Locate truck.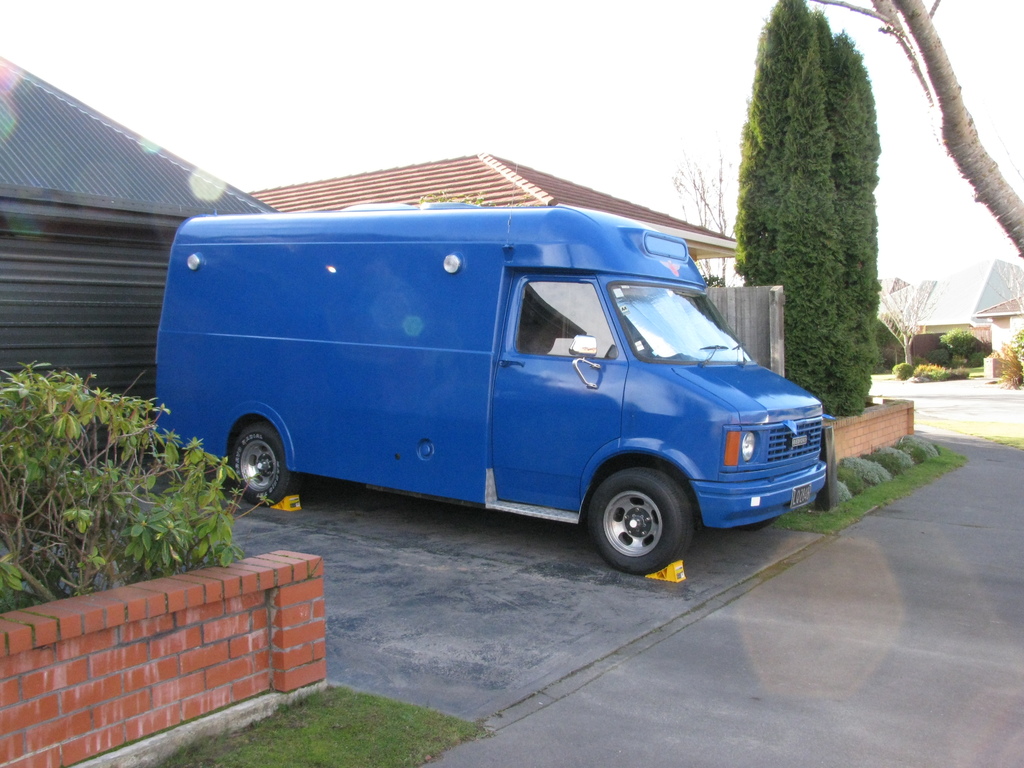
Bounding box: Rect(188, 214, 820, 605).
